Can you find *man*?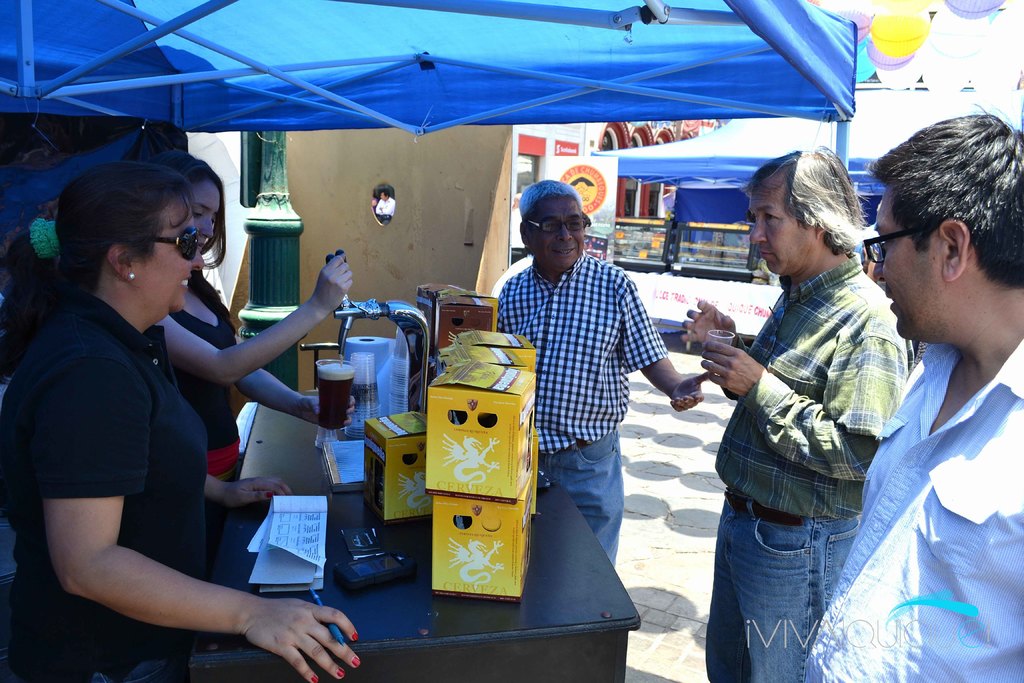
Yes, bounding box: [680, 144, 918, 682].
